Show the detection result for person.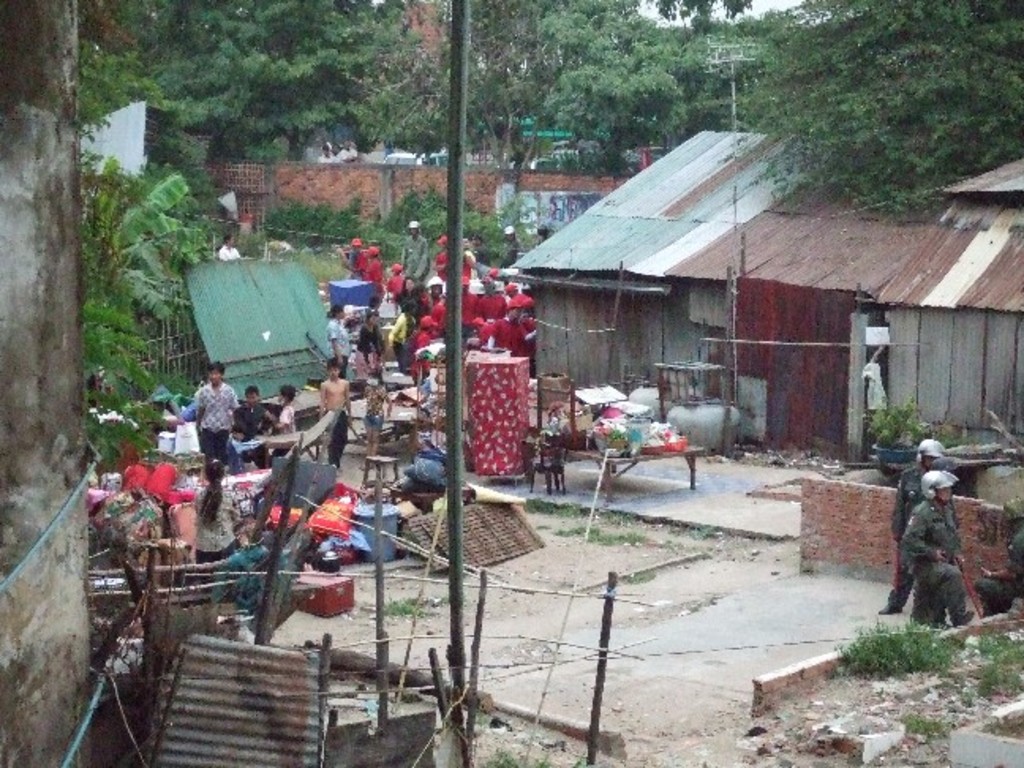
box=[359, 367, 387, 468].
